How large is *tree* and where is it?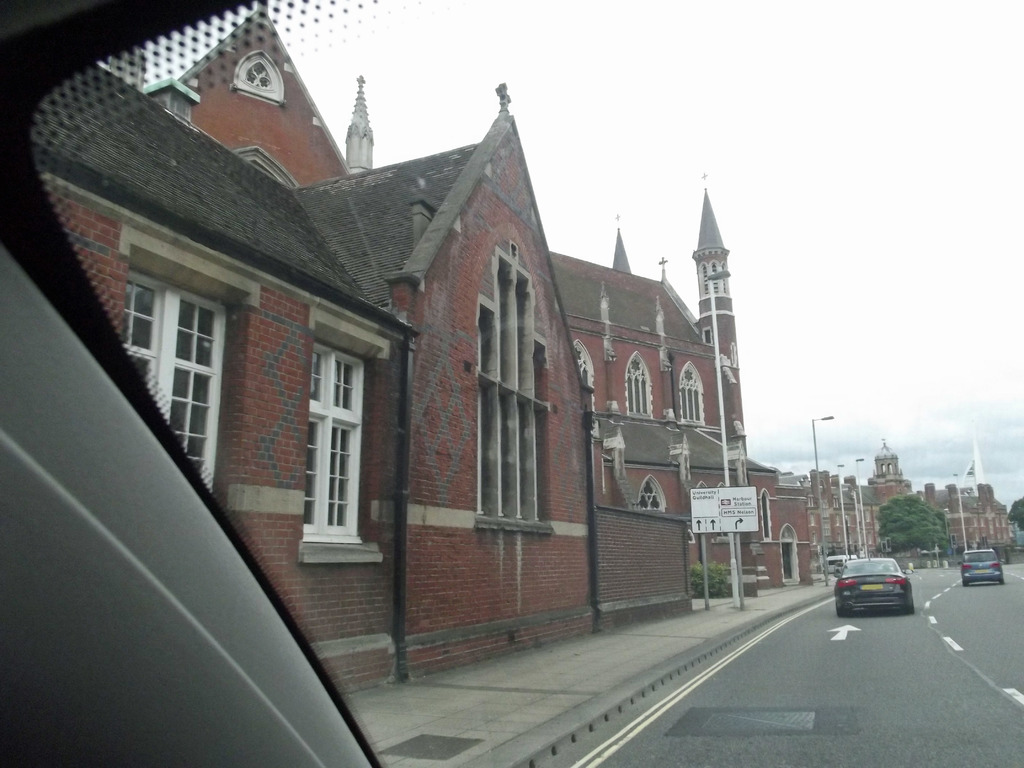
Bounding box: crop(874, 491, 948, 557).
